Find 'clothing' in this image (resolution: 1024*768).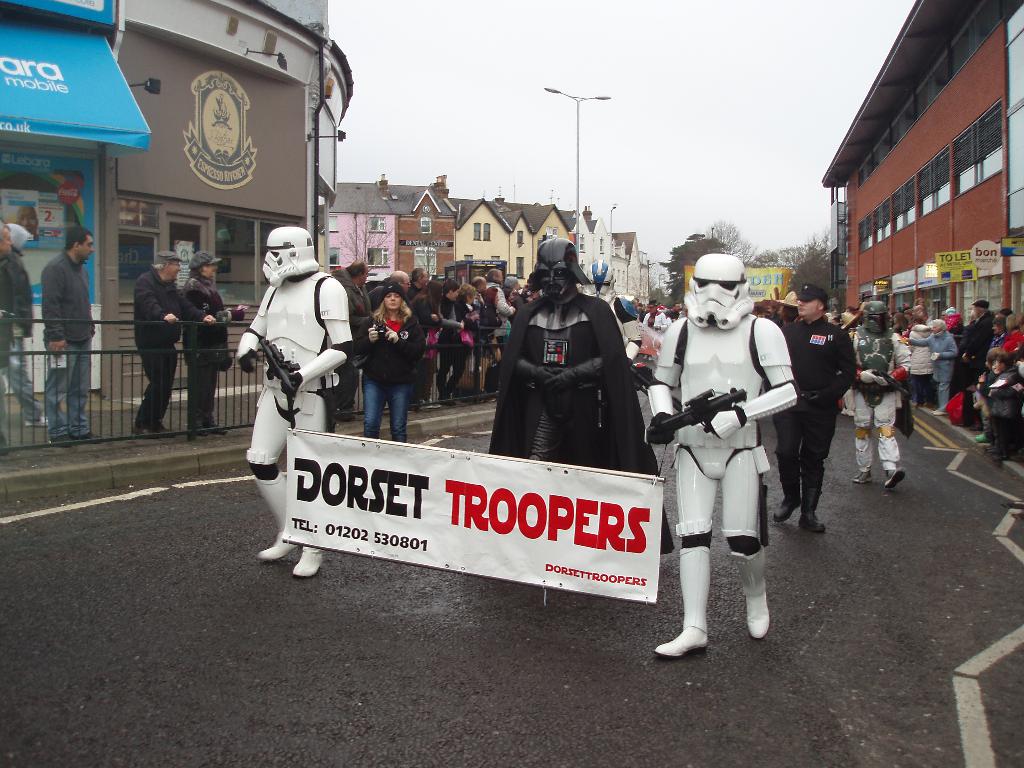
[x1=438, y1=298, x2=473, y2=397].
